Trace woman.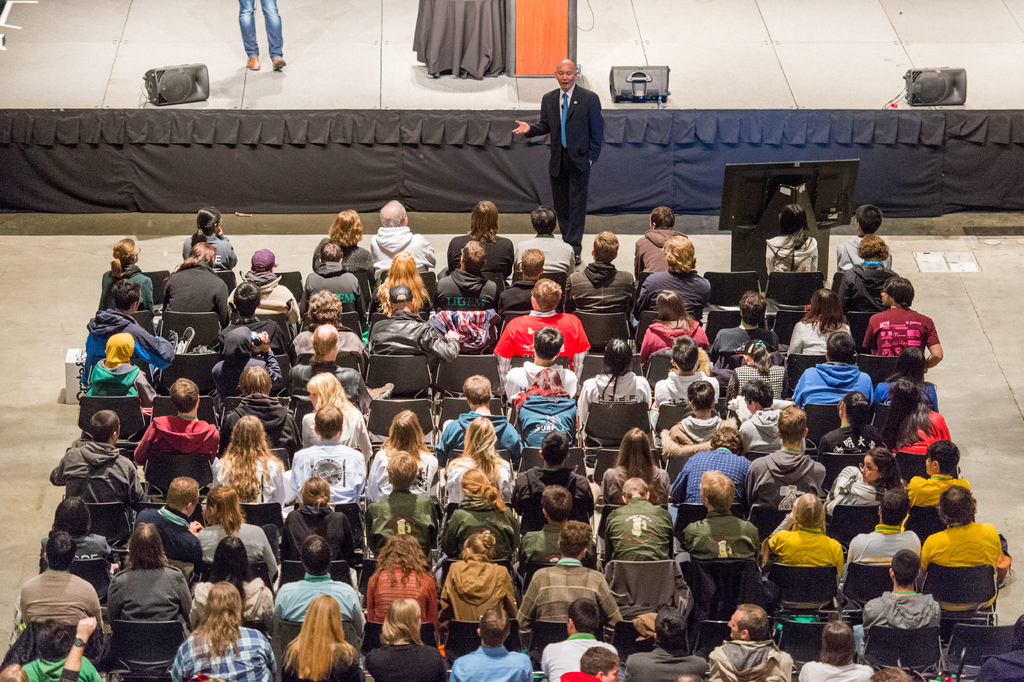
Traced to (left=290, top=288, right=367, bottom=354).
